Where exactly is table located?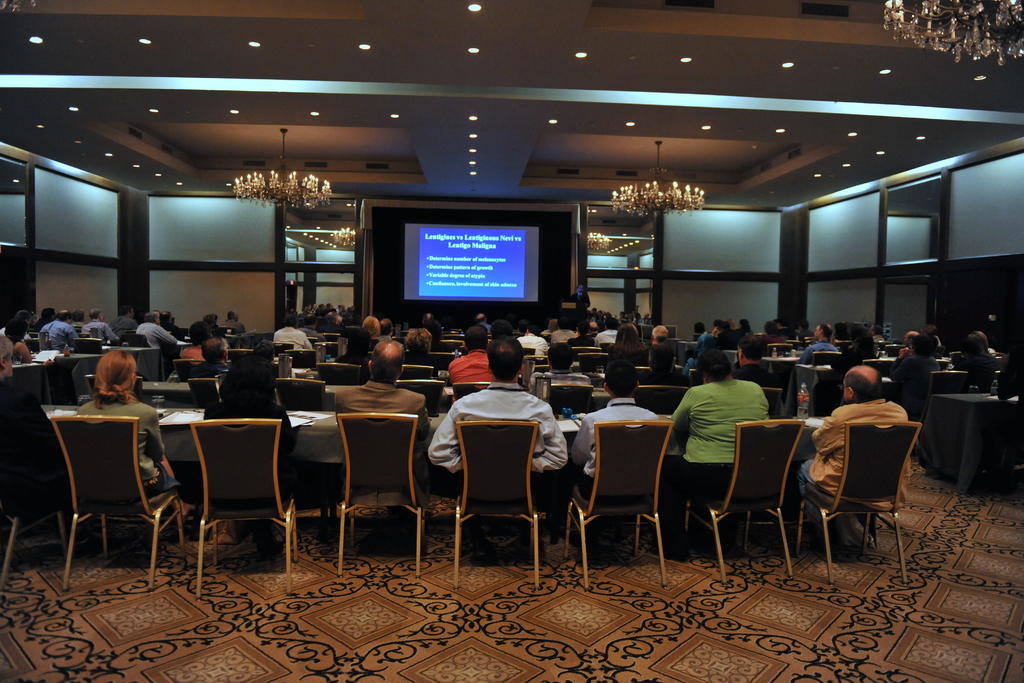
Its bounding box is bbox=[5, 357, 51, 391].
